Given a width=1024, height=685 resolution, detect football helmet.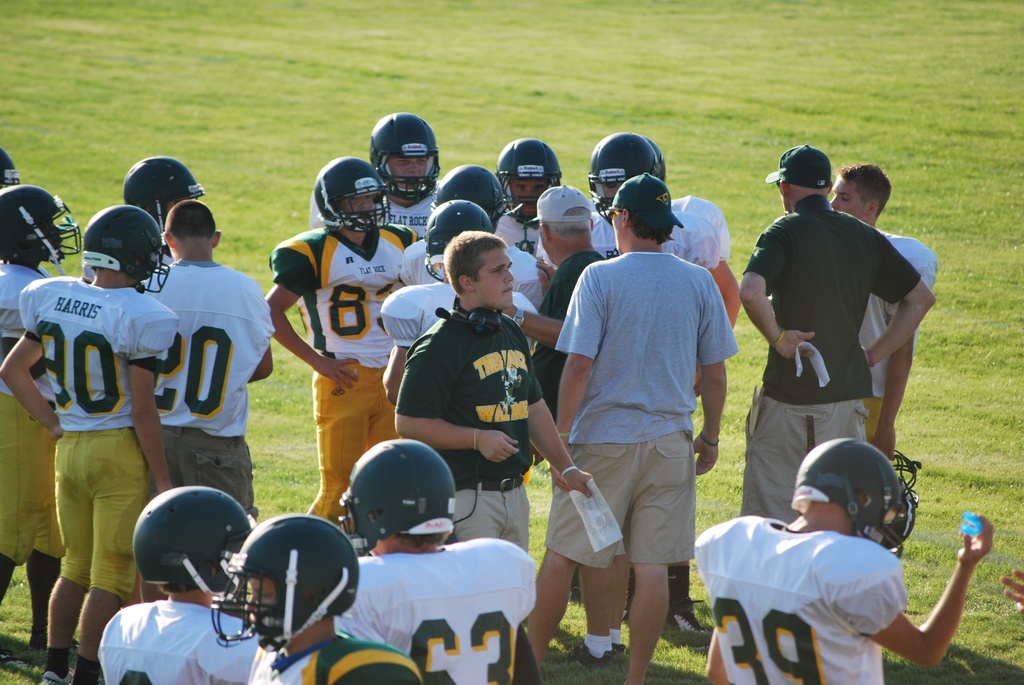
[left=134, top=487, right=255, bottom=601].
